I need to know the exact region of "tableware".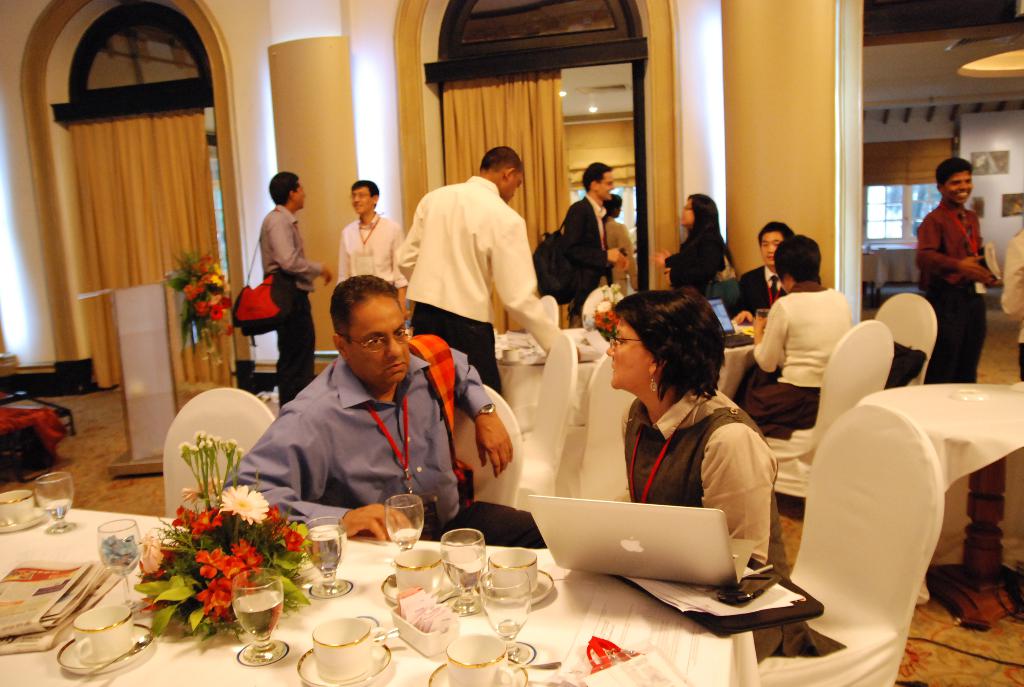
Region: 32, 472, 76, 532.
